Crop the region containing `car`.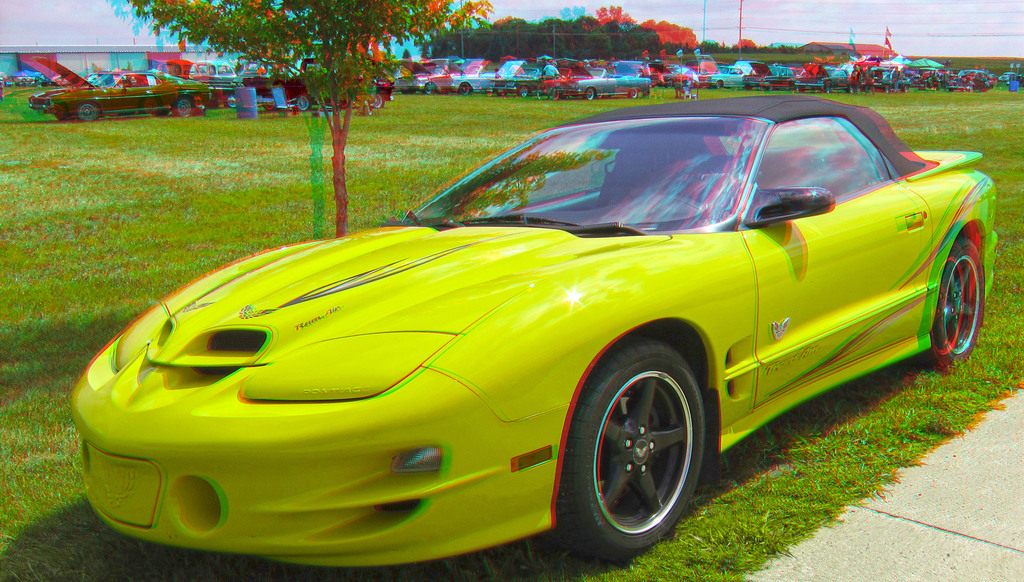
Crop region: box=[0, 80, 13, 89].
